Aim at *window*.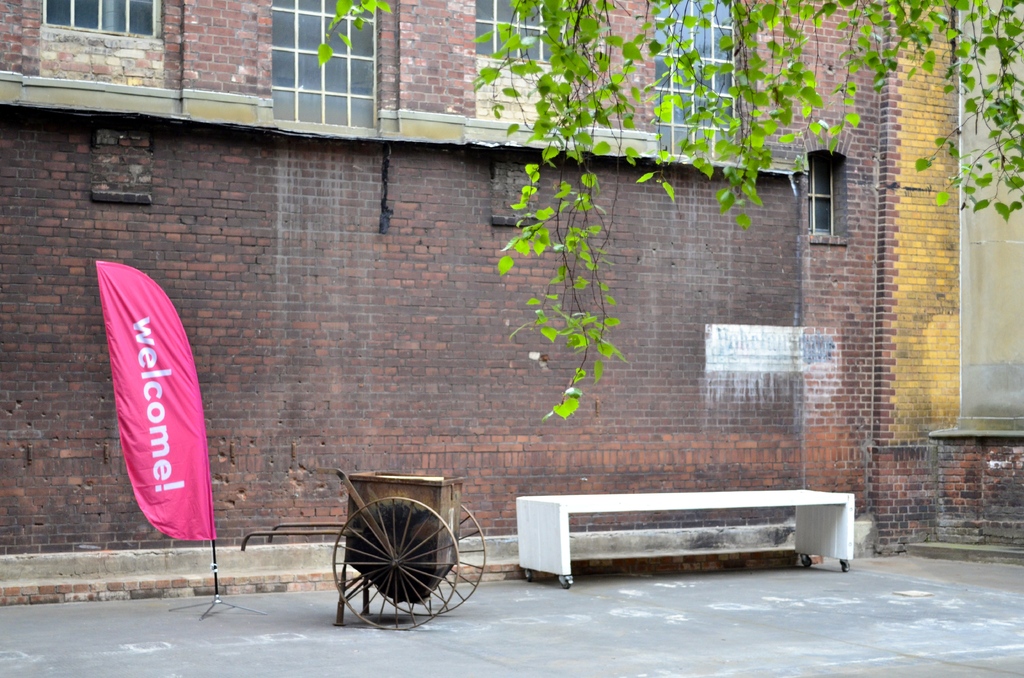
Aimed at <region>806, 154, 852, 247</region>.
